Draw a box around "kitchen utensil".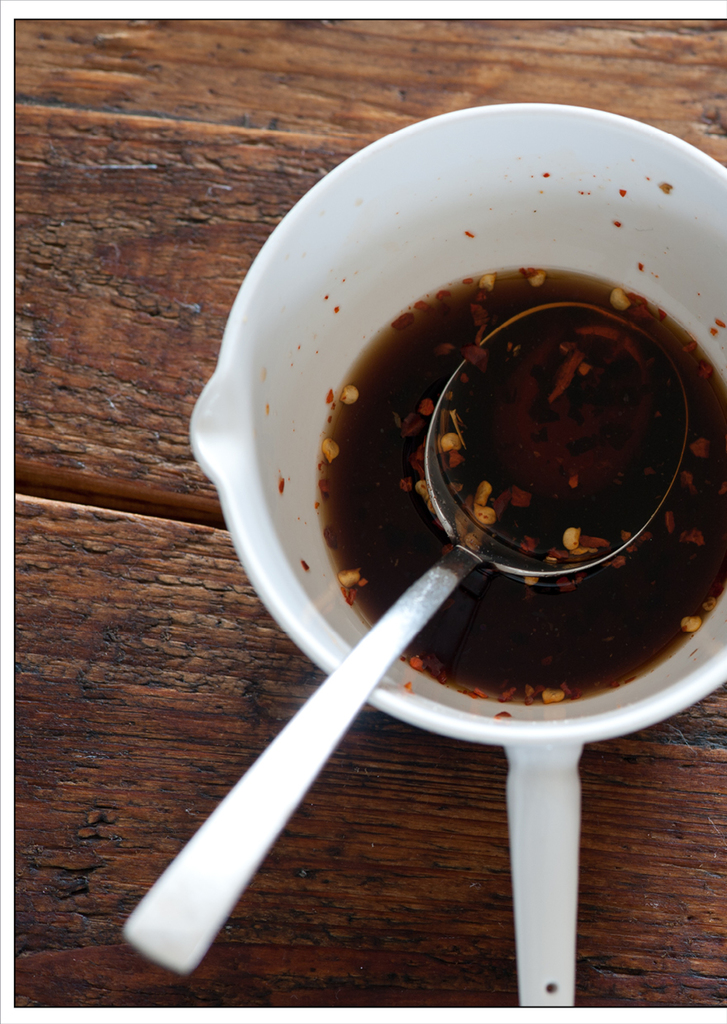
[left=140, top=157, right=698, bottom=930].
